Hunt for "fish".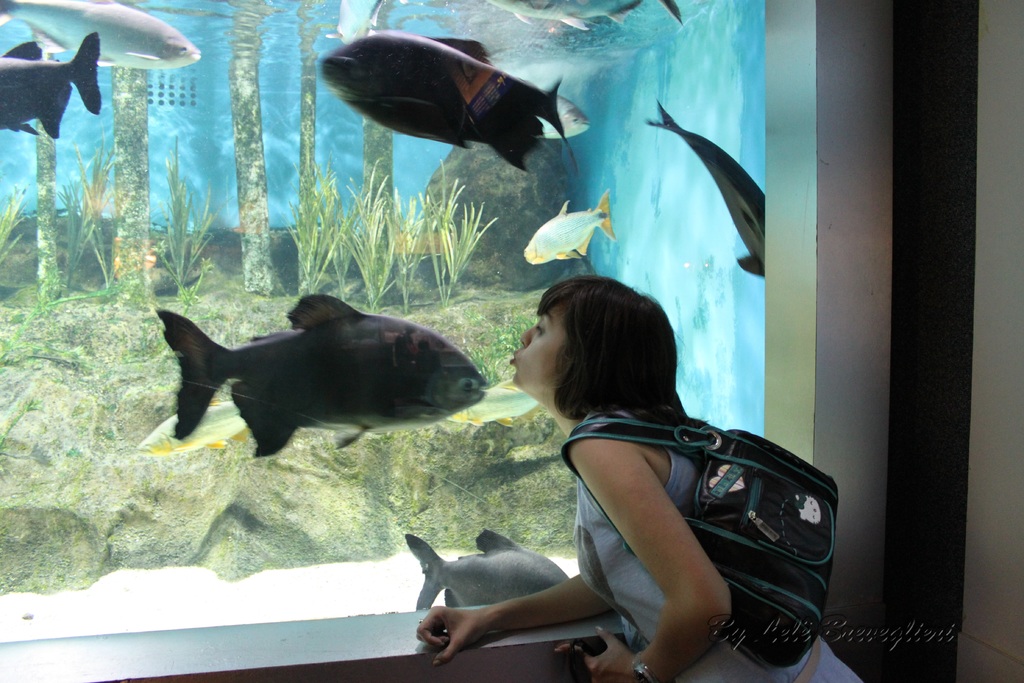
Hunted down at {"x1": 321, "y1": 24, "x2": 600, "y2": 186}.
